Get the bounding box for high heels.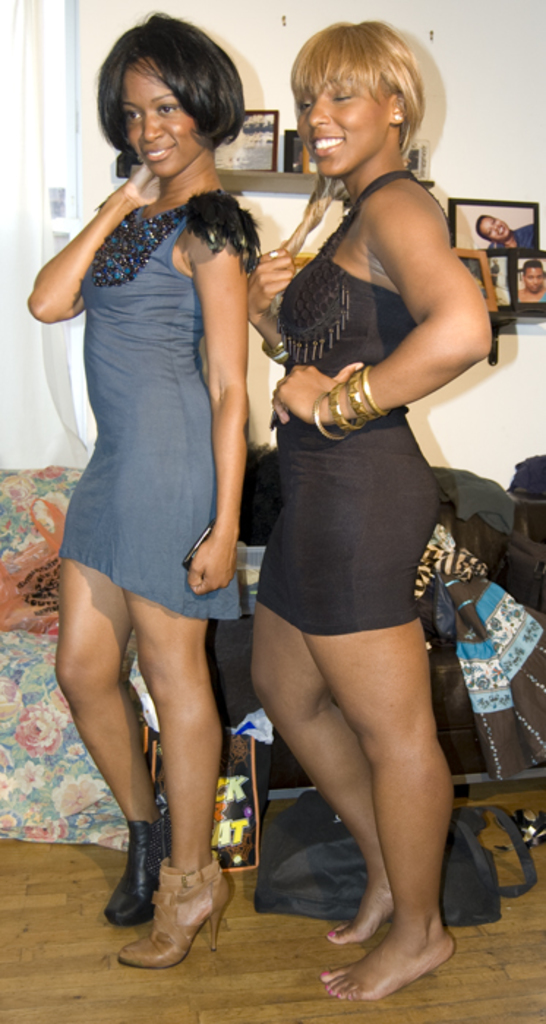
box=[110, 854, 240, 974].
